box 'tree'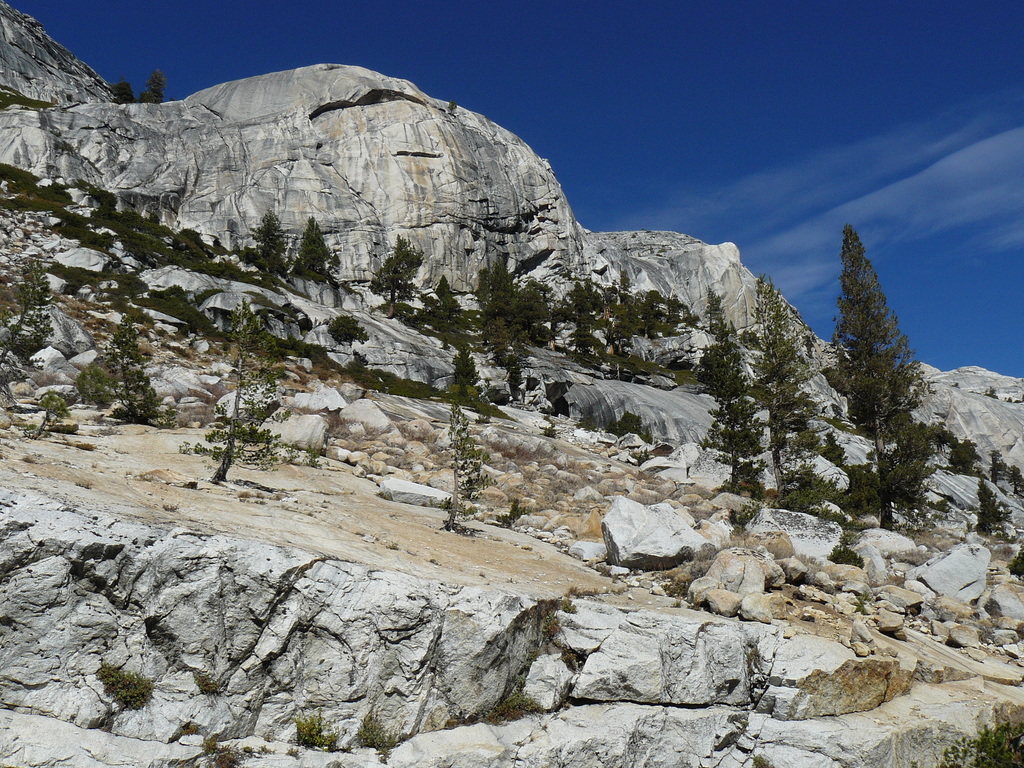
506/358/525/389
